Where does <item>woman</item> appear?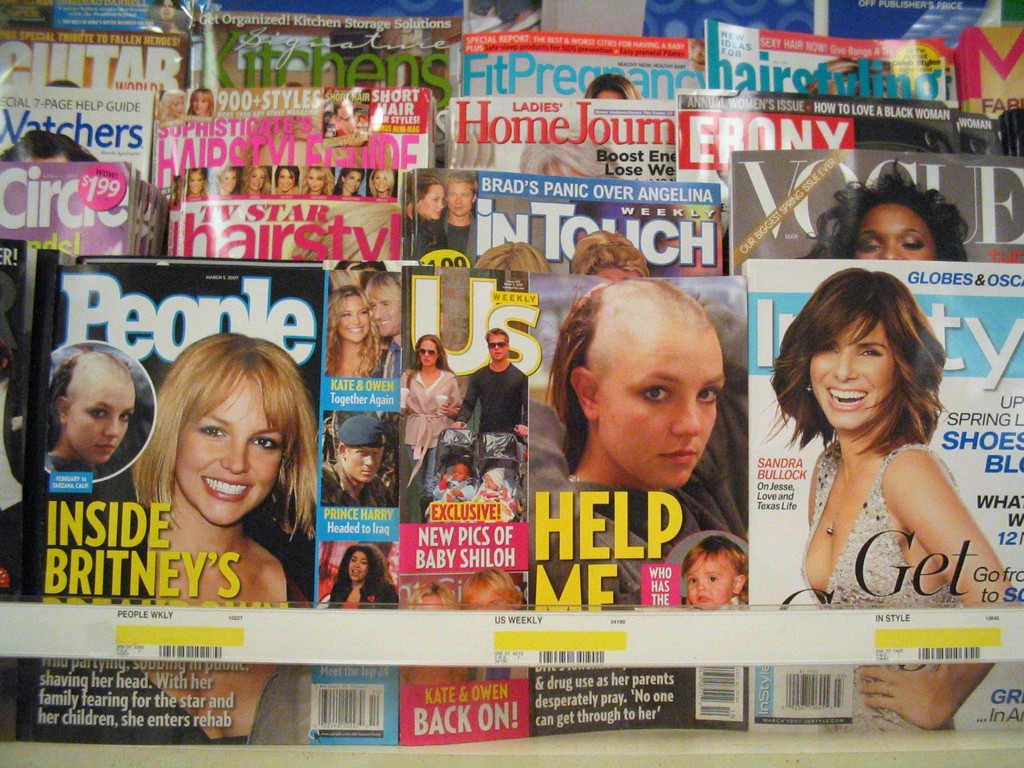
Appears at <bbox>305, 168, 337, 197</bbox>.
